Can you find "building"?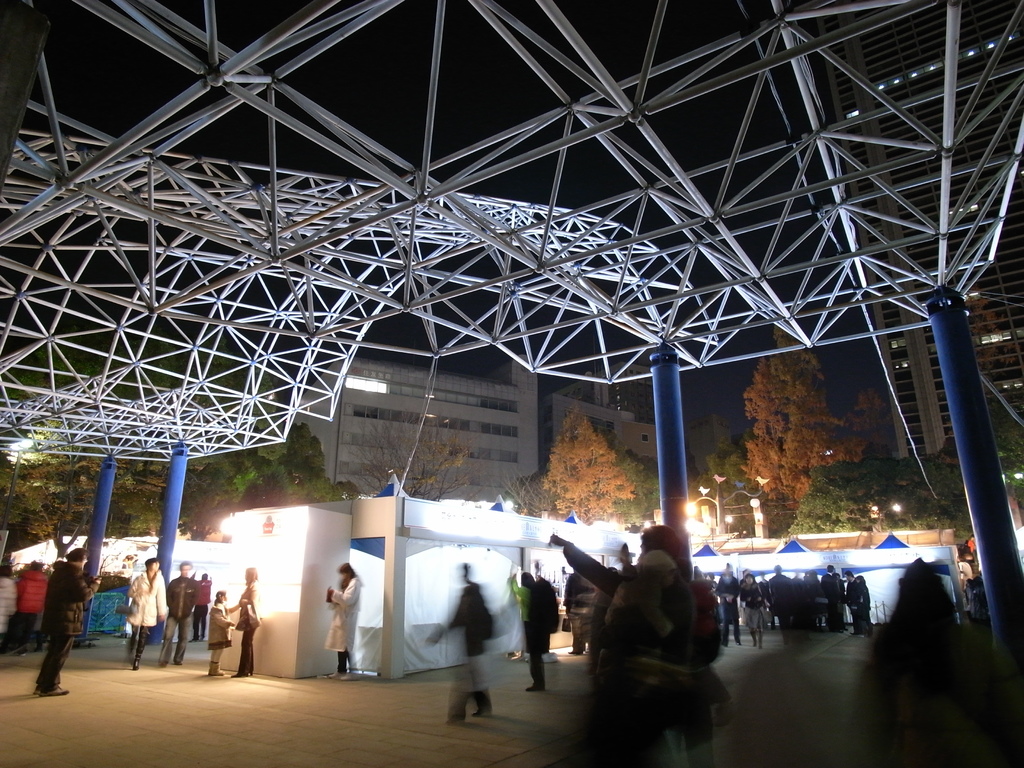
Yes, bounding box: <box>276,346,545,507</box>.
